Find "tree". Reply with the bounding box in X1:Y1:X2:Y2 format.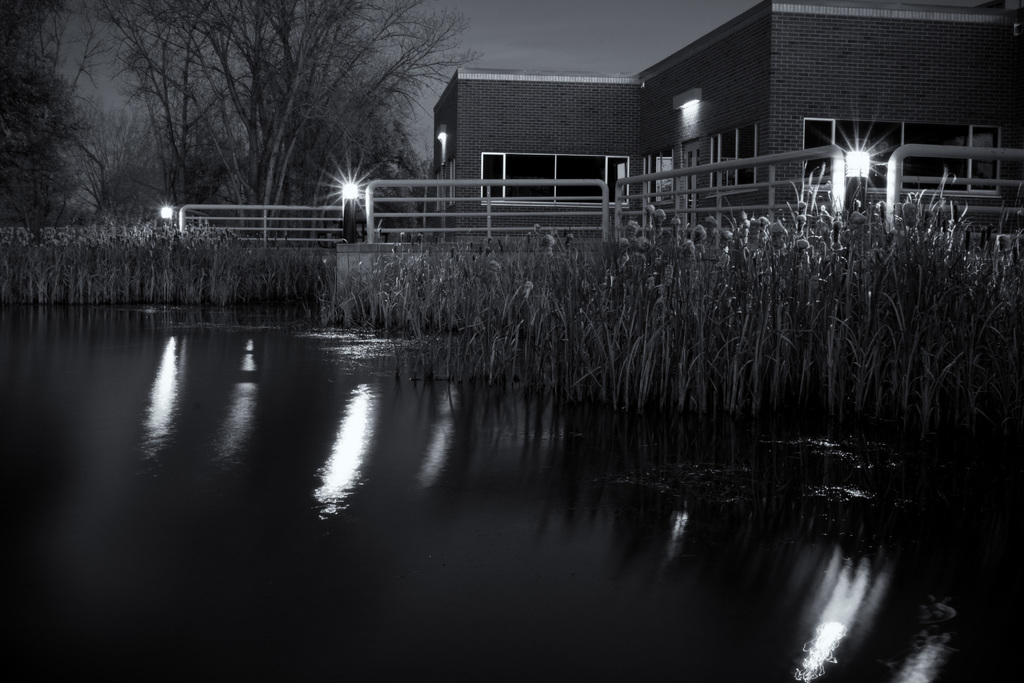
141:111:253:251.
